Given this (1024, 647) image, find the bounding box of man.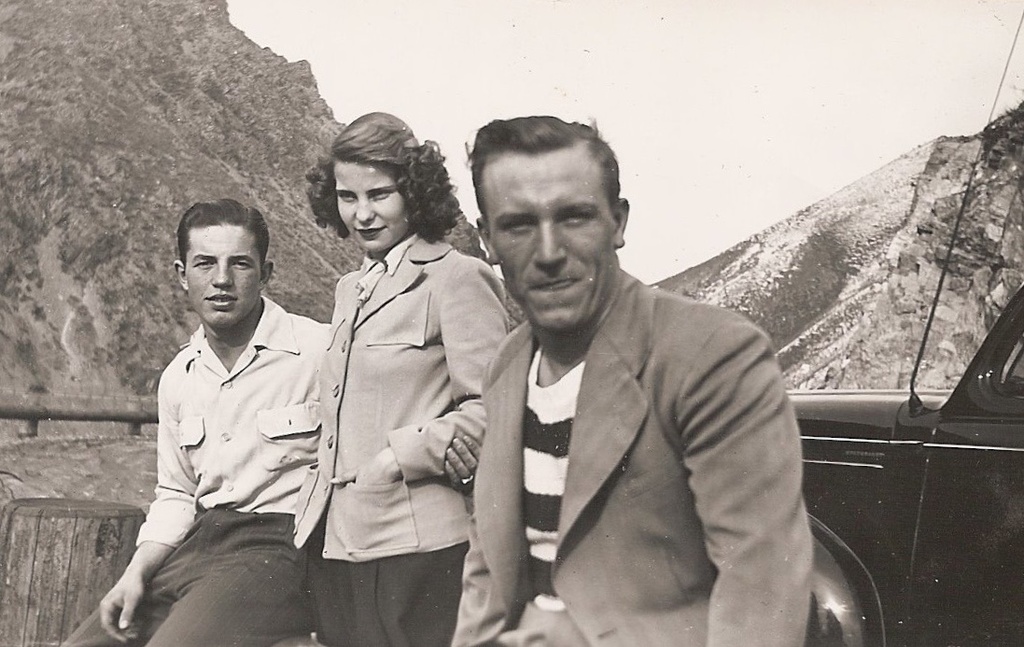
locate(449, 116, 815, 646).
